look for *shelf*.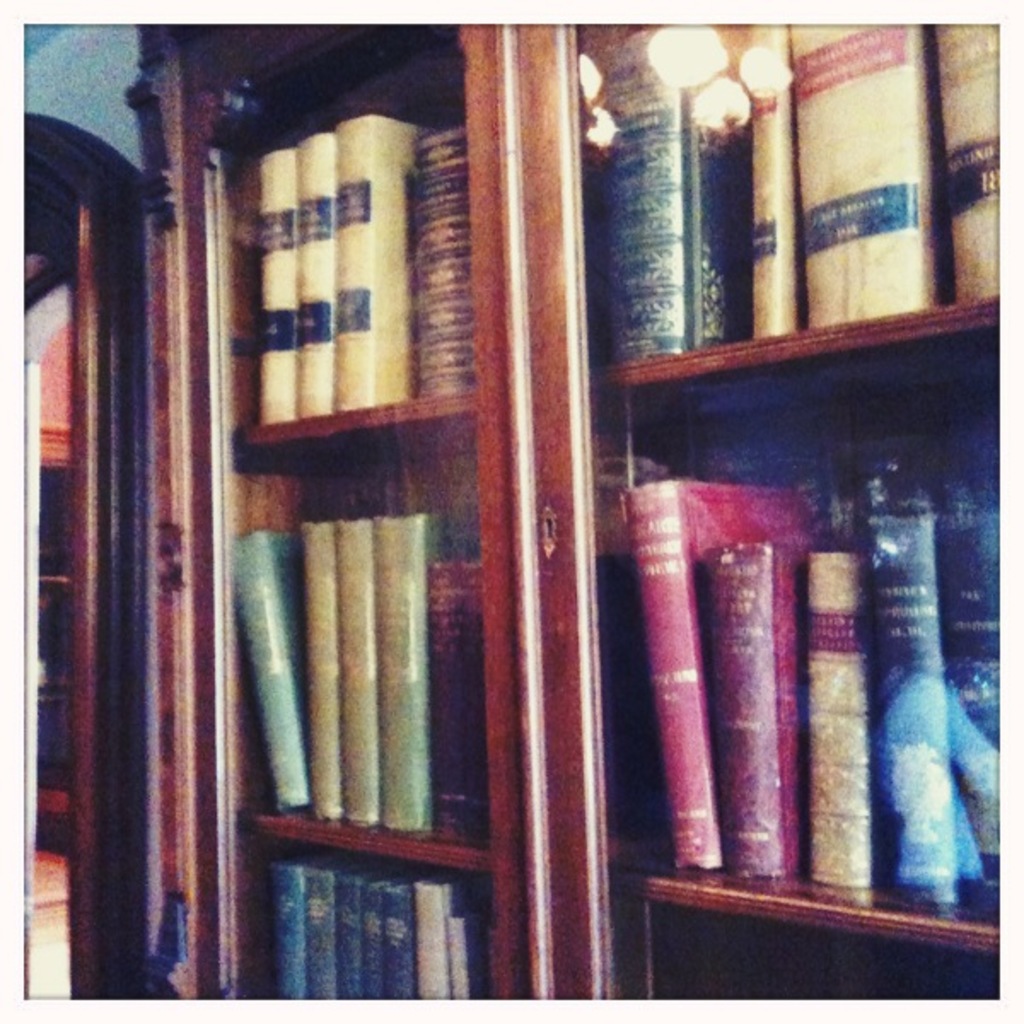
Found: 628 881 1010 1007.
